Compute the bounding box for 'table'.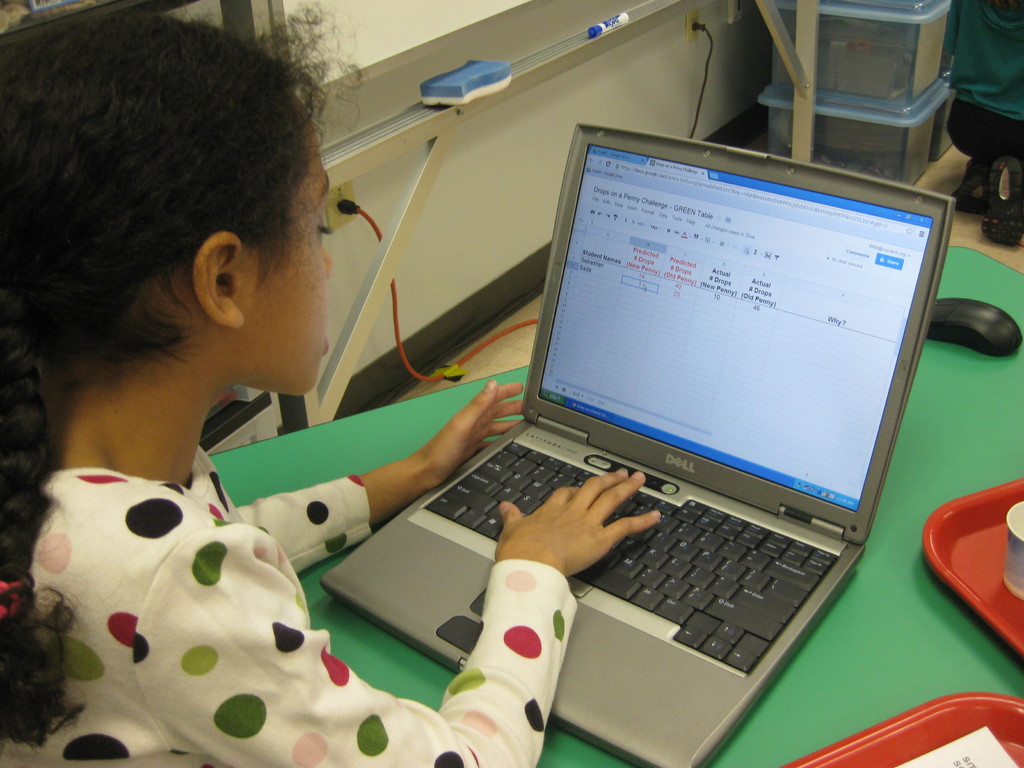
rect(211, 245, 1023, 767).
